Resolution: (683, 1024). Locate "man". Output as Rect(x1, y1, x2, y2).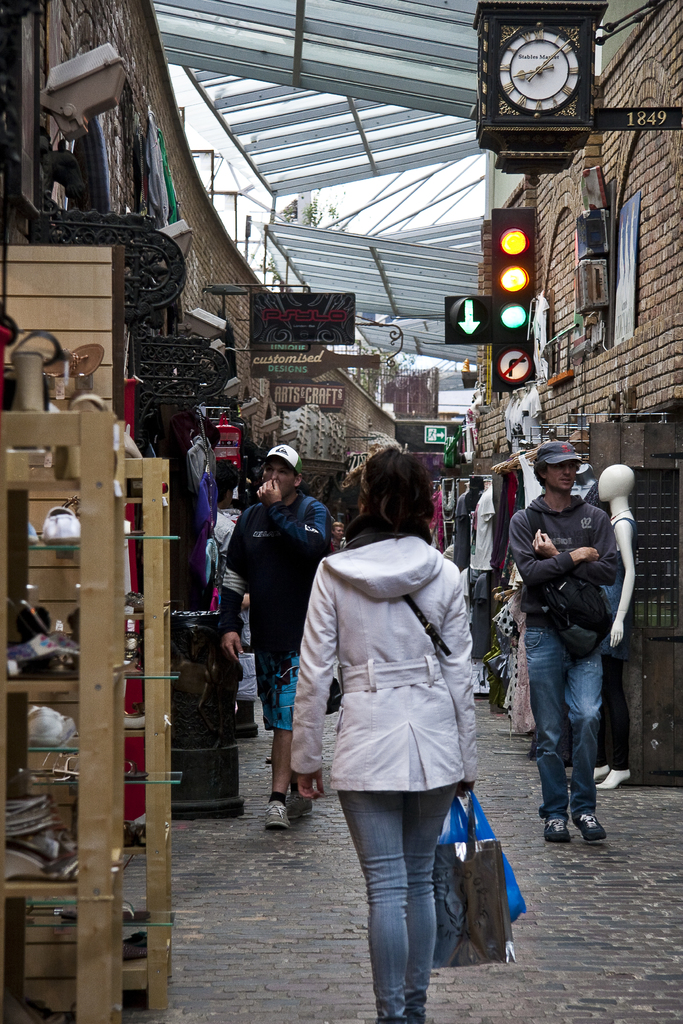
Rect(332, 519, 343, 550).
